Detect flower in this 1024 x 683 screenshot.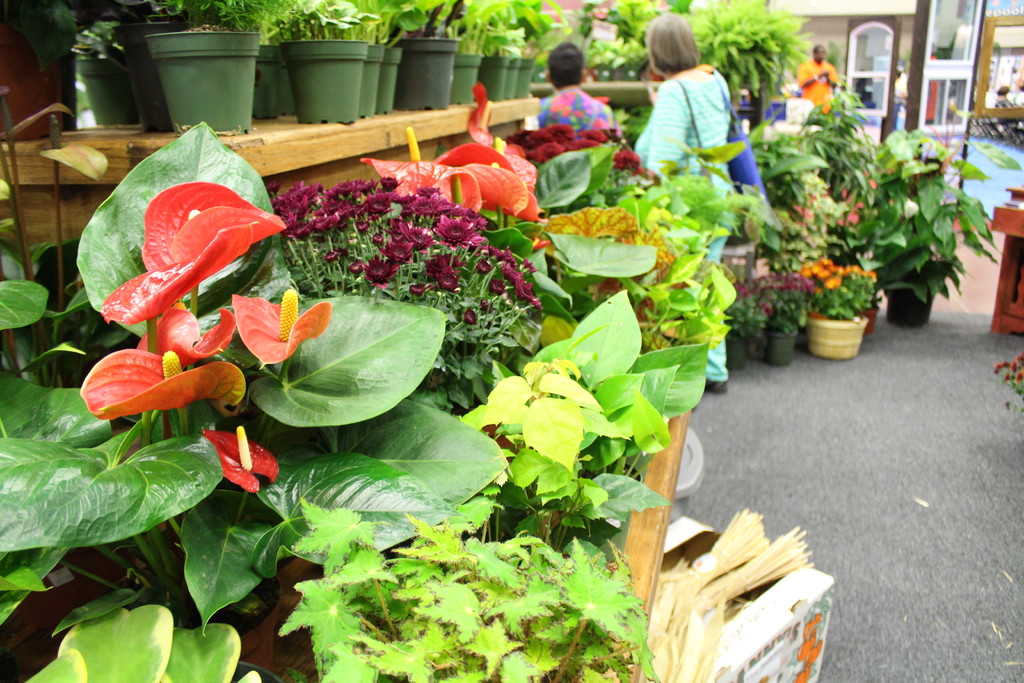
Detection: left=220, top=287, right=314, bottom=362.
